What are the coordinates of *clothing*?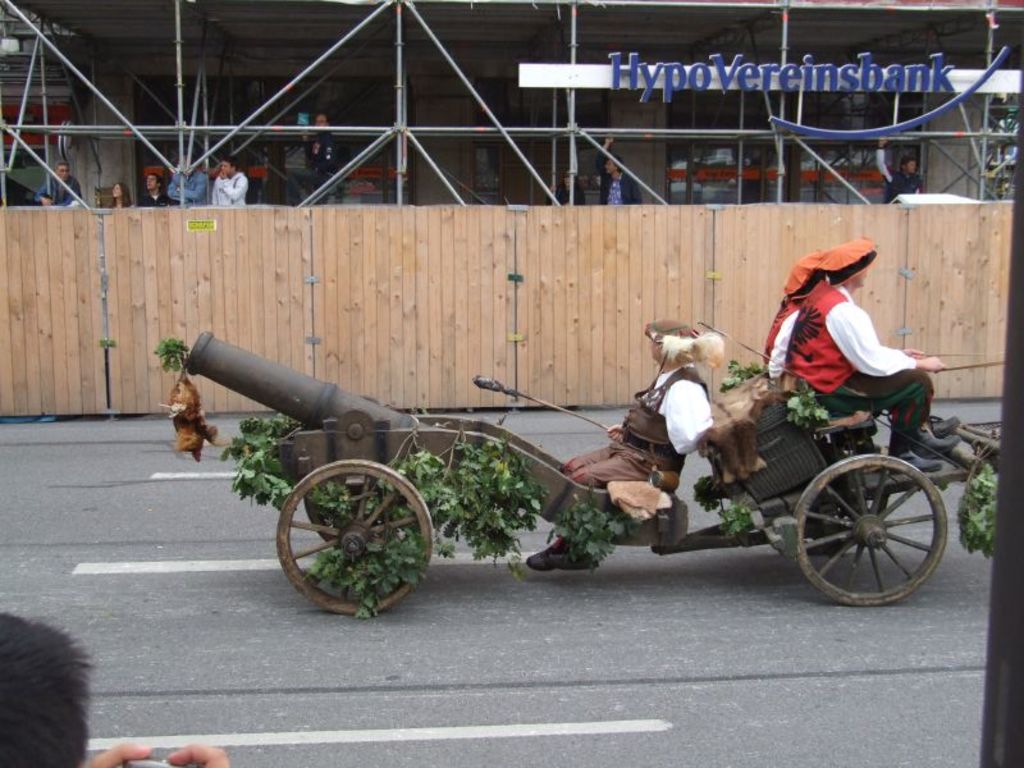
pyautogui.locateOnScreen(42, 172, 87, 197).
